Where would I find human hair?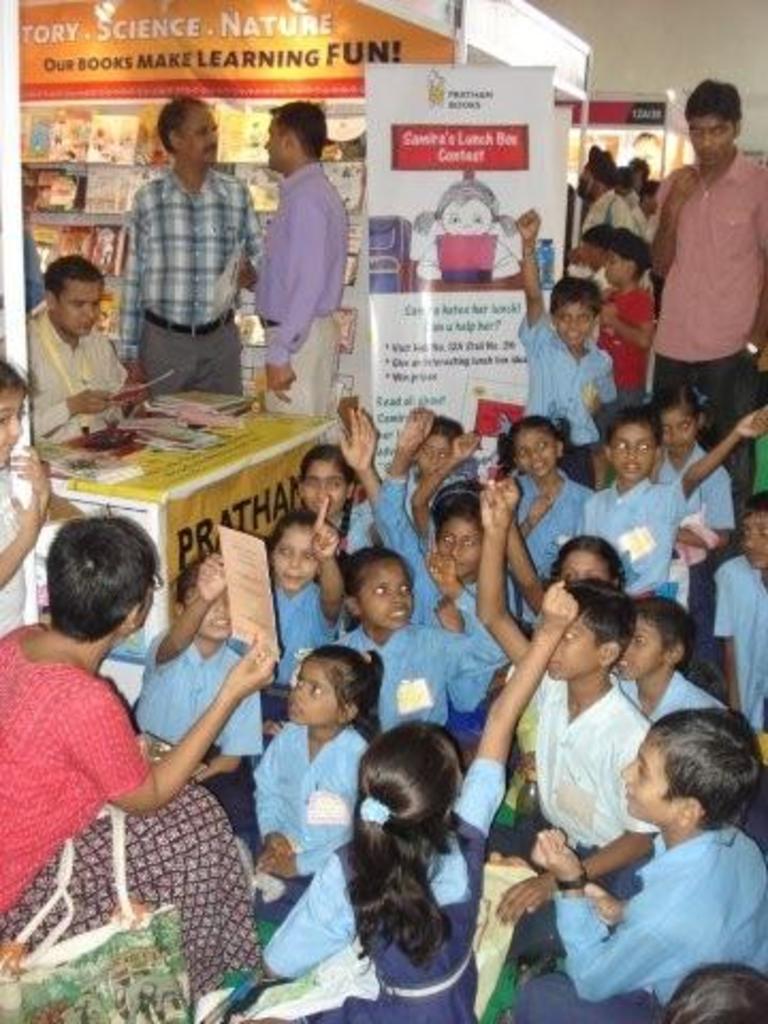
At 418:181:516:233.
